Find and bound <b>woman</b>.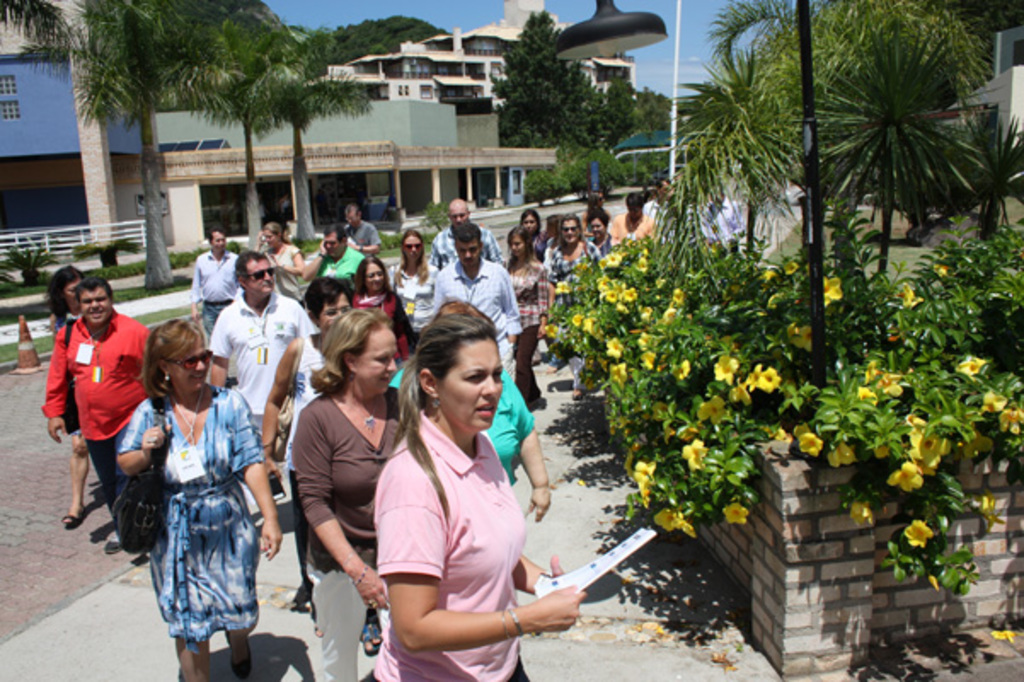
Bound: Rect(250, 222, 305, 312).
